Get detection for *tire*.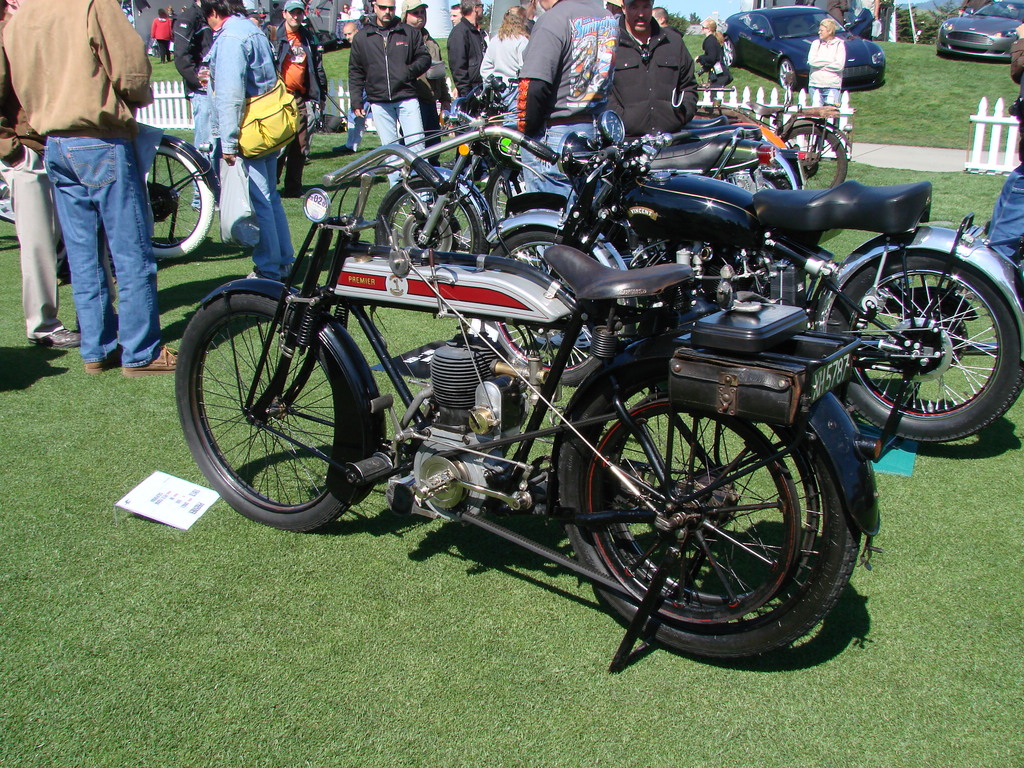
Detection: 778, 58, 794, 91.
